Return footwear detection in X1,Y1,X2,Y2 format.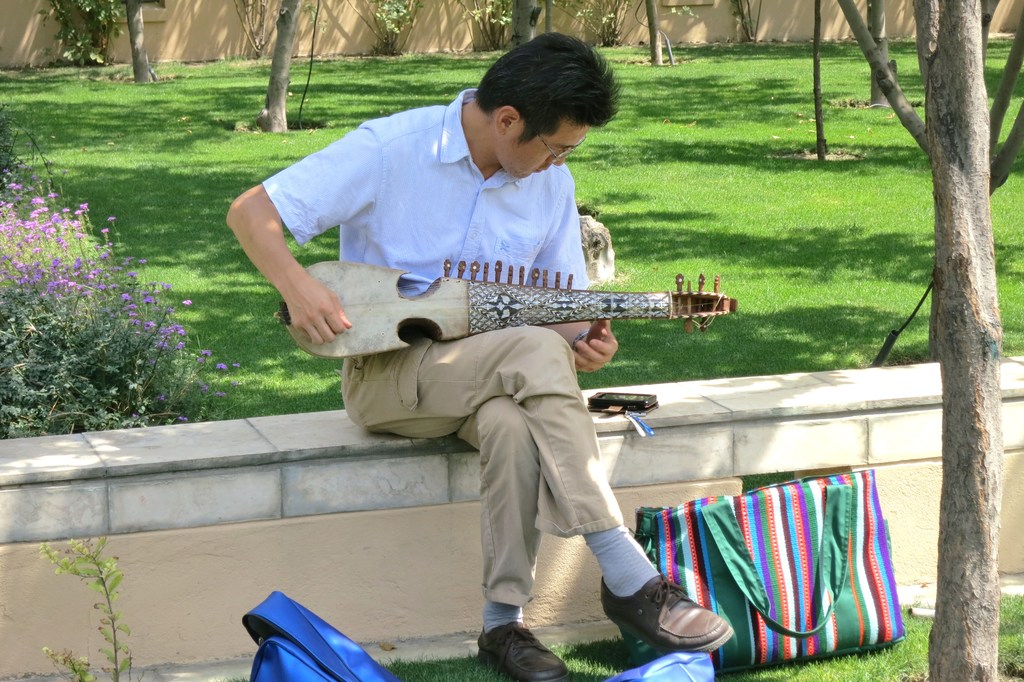
476,620,572,681.
